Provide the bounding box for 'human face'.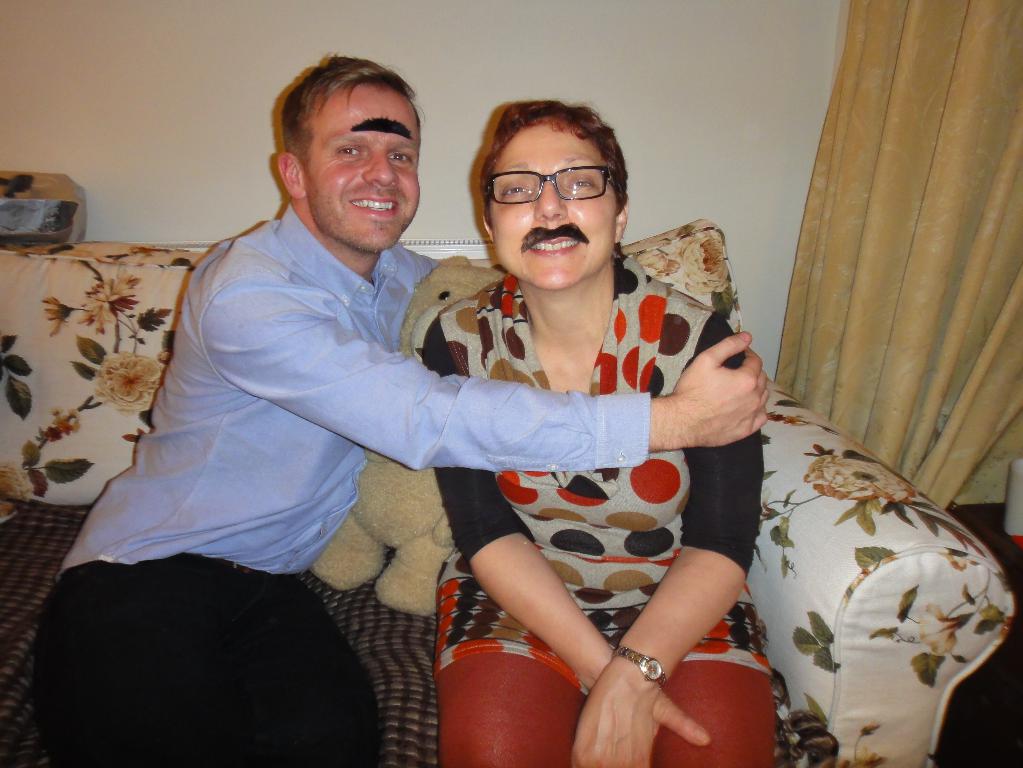
485, 127, 614, 284.
